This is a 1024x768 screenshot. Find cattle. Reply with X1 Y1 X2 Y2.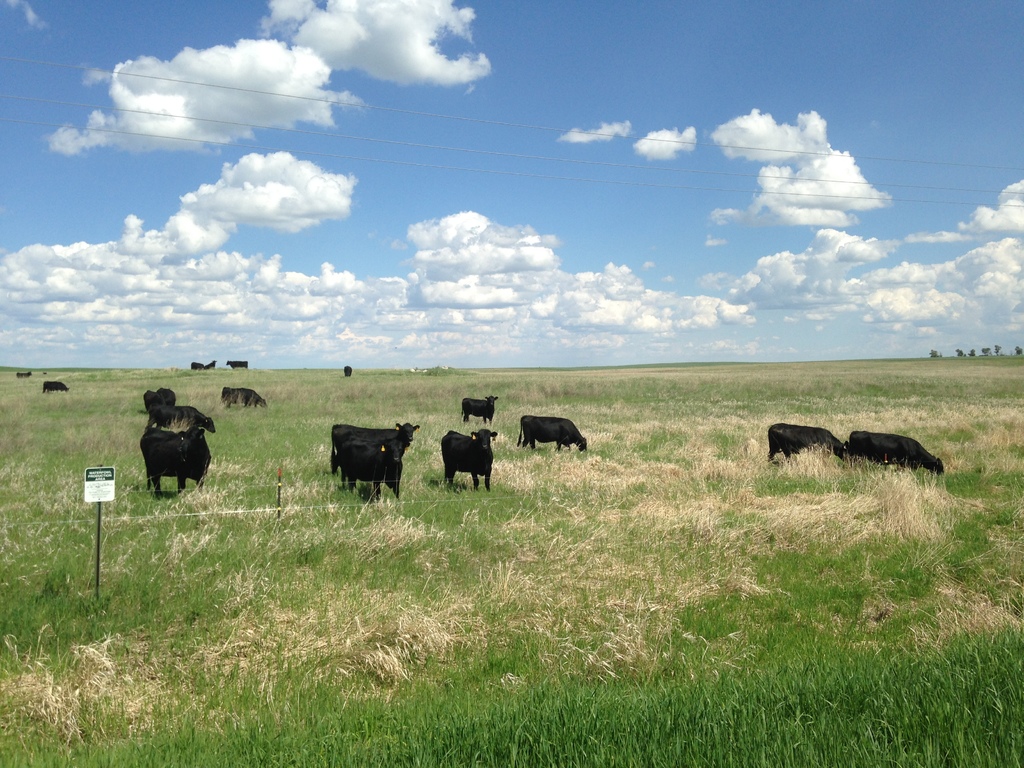
766 424 848 462.
